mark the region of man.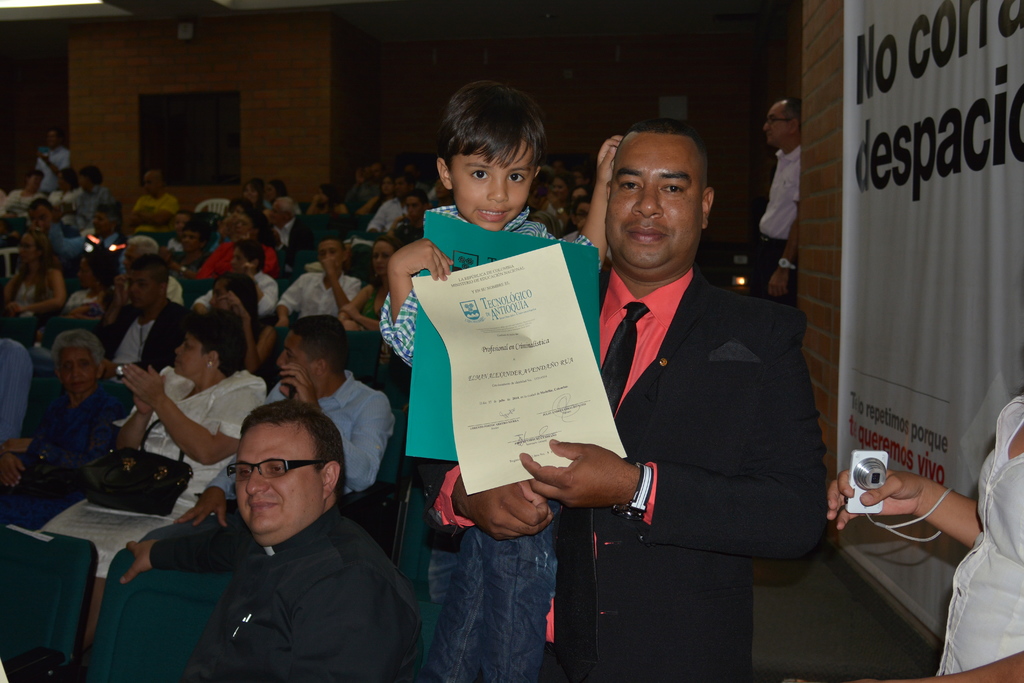
Region: region(170, 313, 396, 530).
